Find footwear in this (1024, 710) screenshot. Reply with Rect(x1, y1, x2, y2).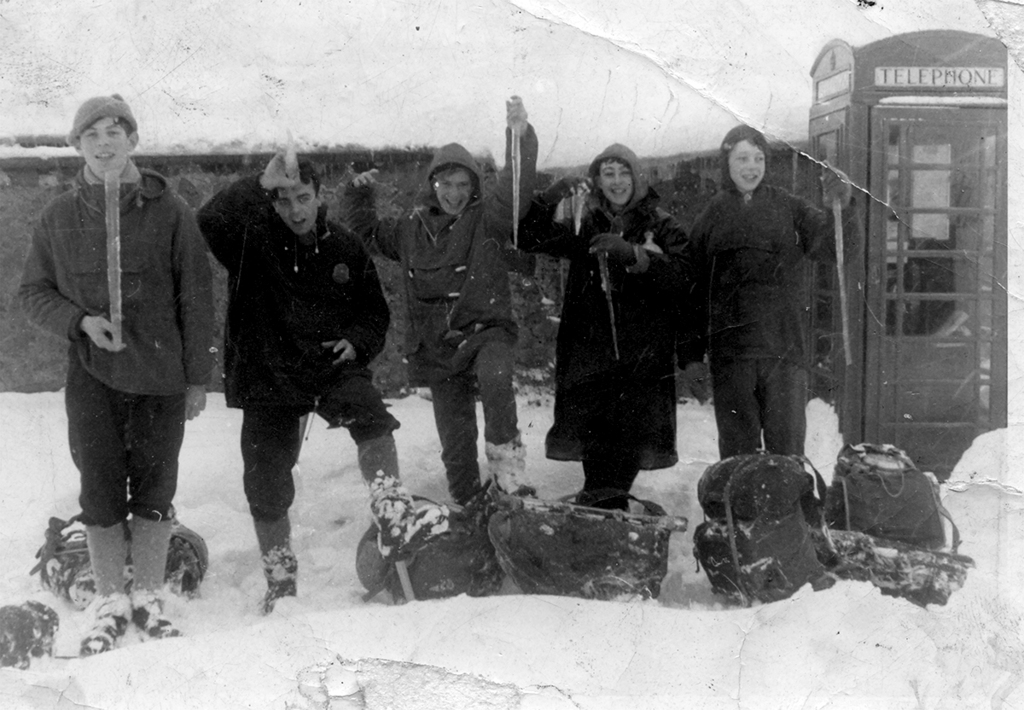
Rect(257, 550, 294, 616).
